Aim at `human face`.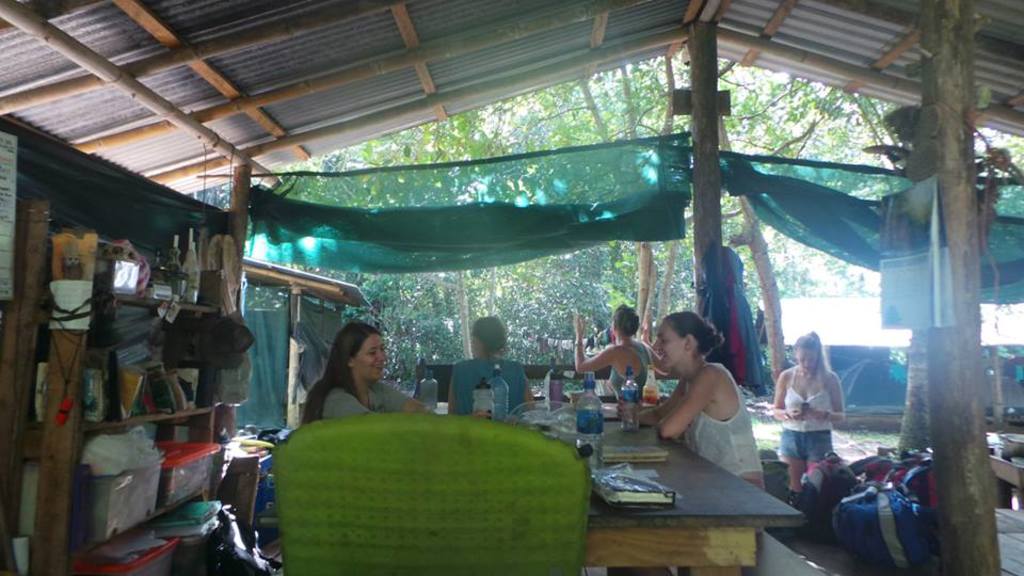
Aimed at 798:347:817:370.
